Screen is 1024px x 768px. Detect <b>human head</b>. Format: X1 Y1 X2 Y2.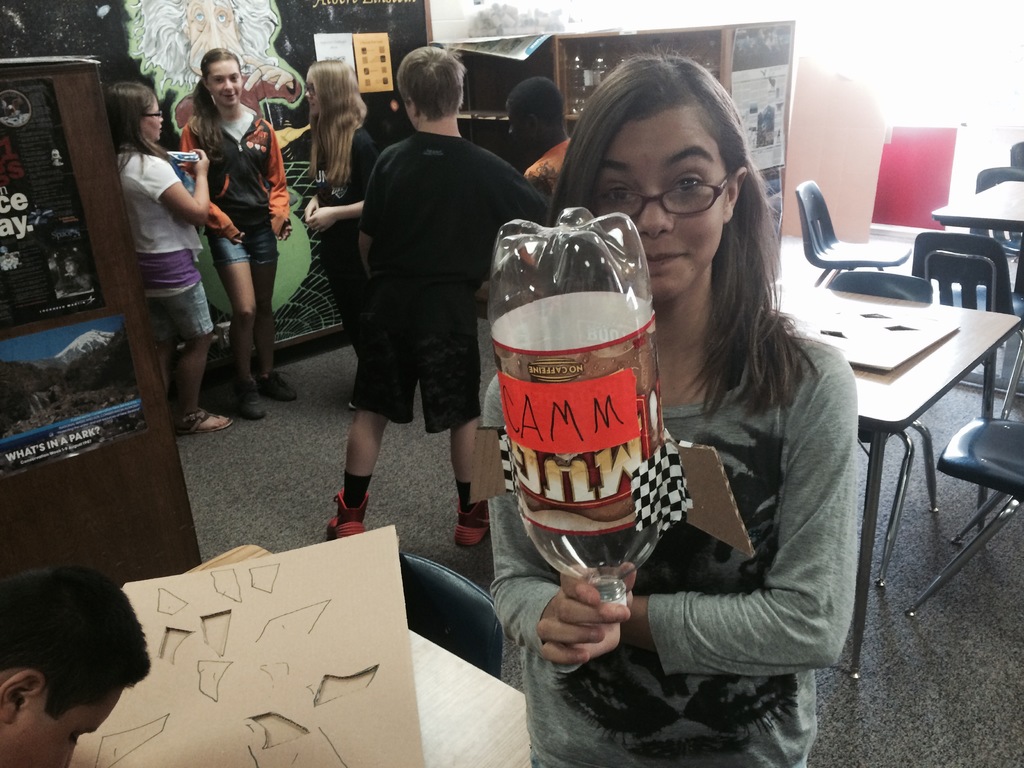
305 57 358 120.
